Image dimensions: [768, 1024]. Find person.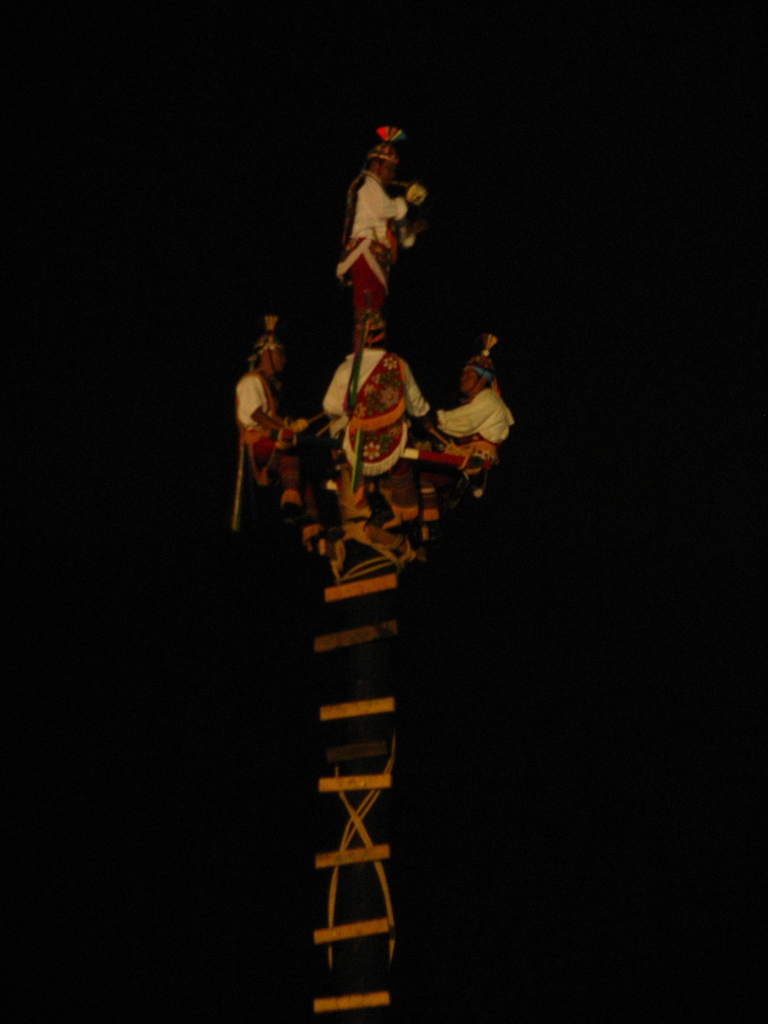
select_region(319, 309, 436, 519).
